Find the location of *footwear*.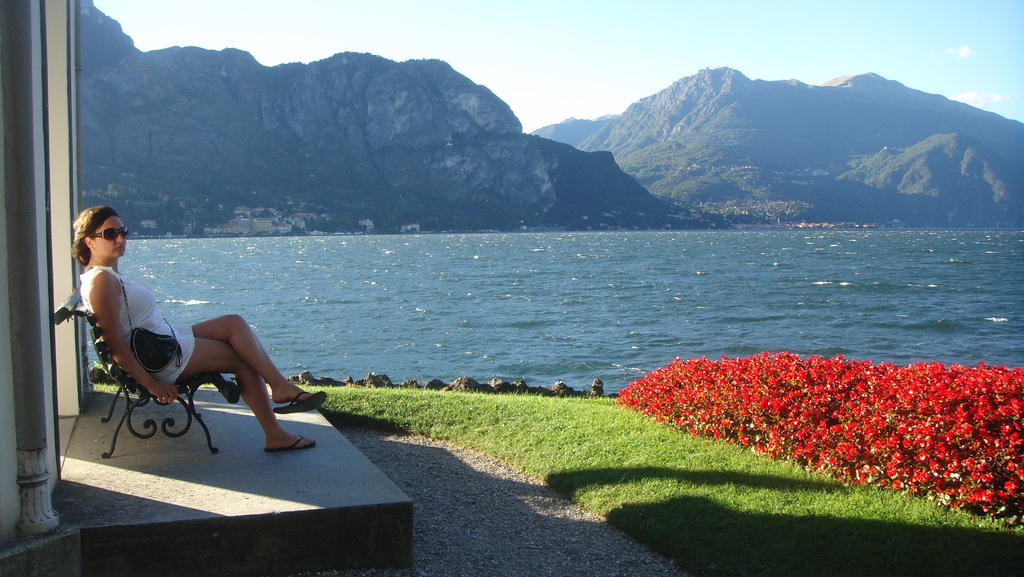
Location: bbox=(273, 389, 325, 414).
